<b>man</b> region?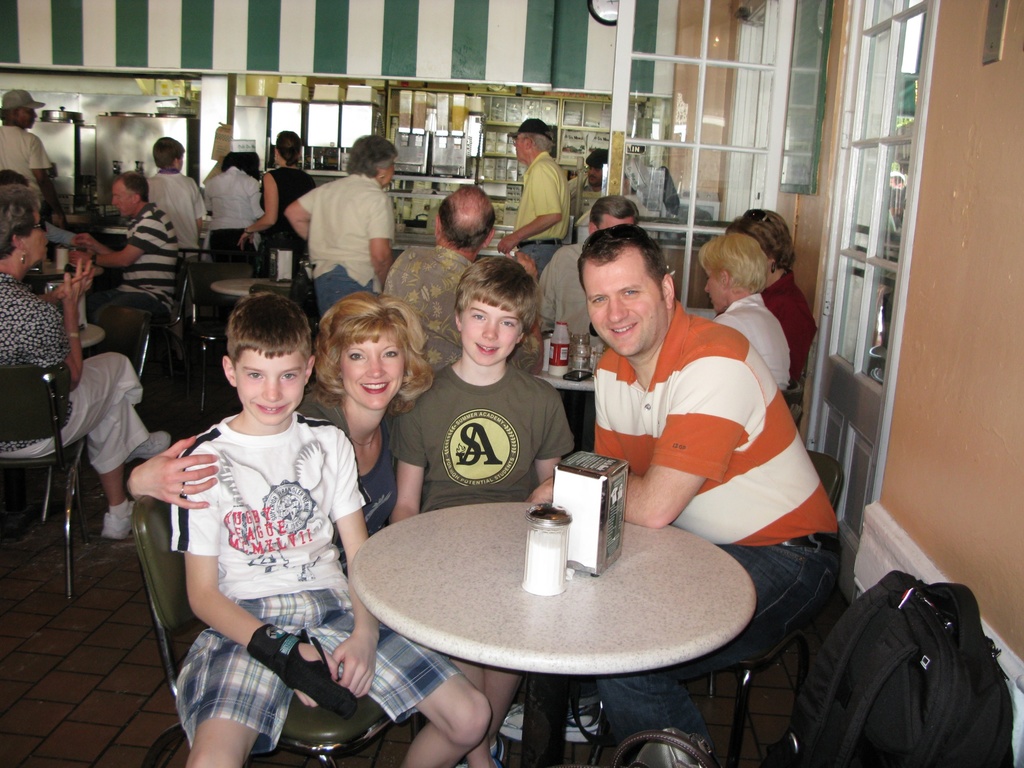
l=78, t=166, r=182, b=357
